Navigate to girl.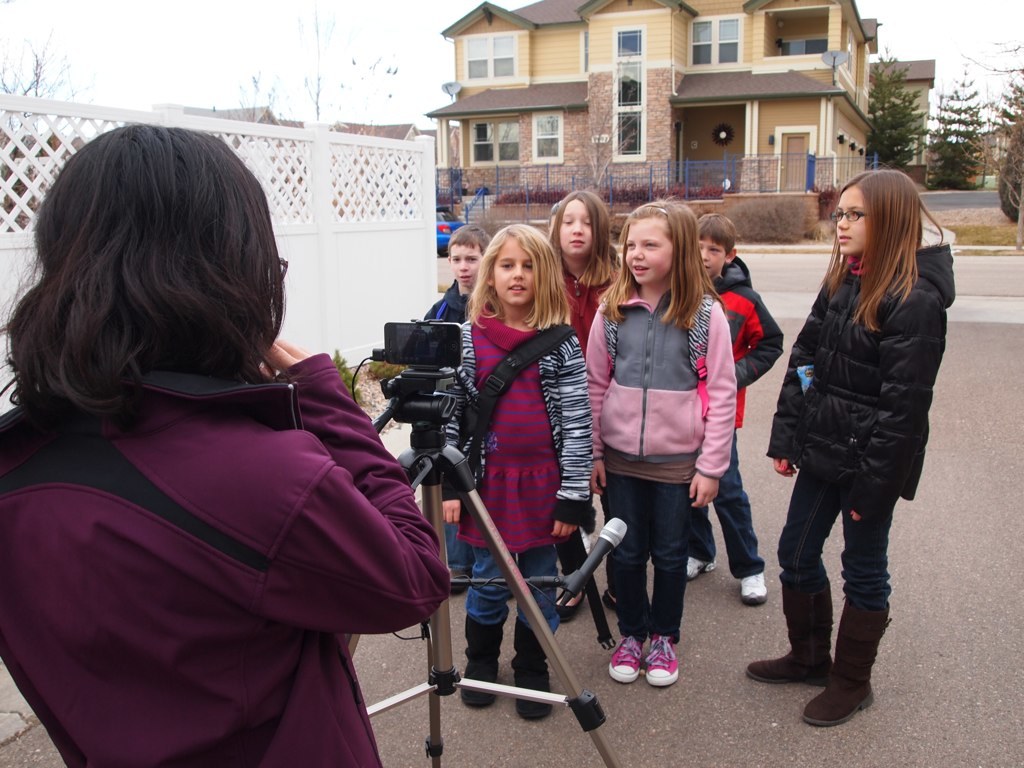
Navigation target: detection(439, 225, 591, 728).
